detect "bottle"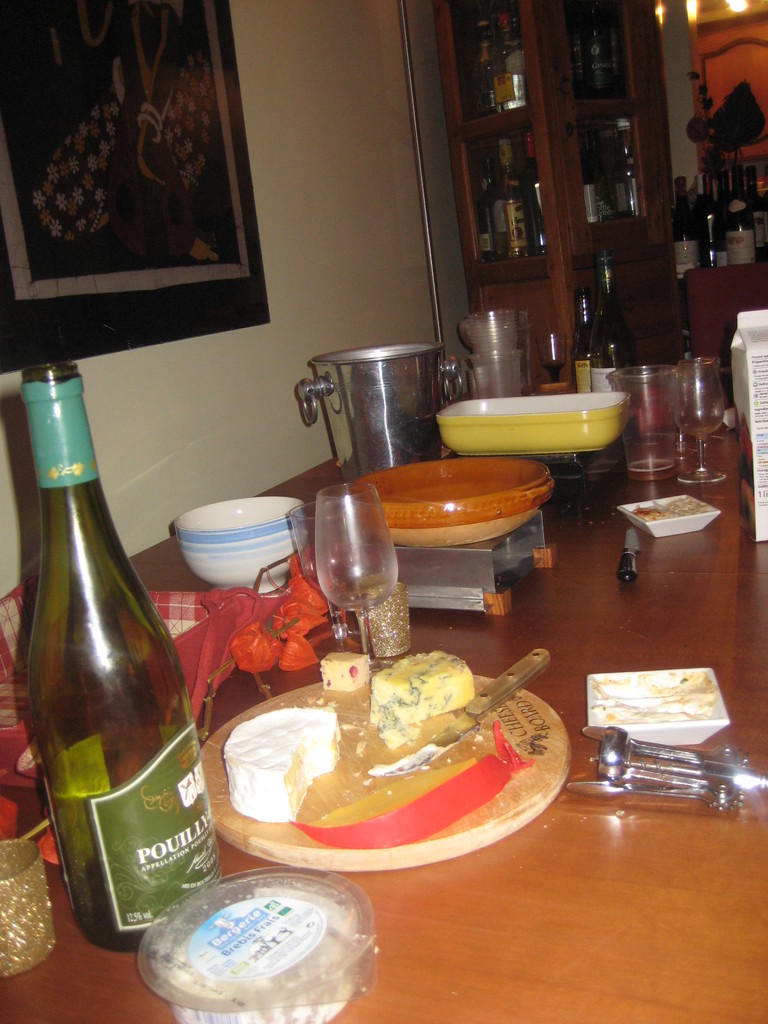
(479, 13, 497, 120)
